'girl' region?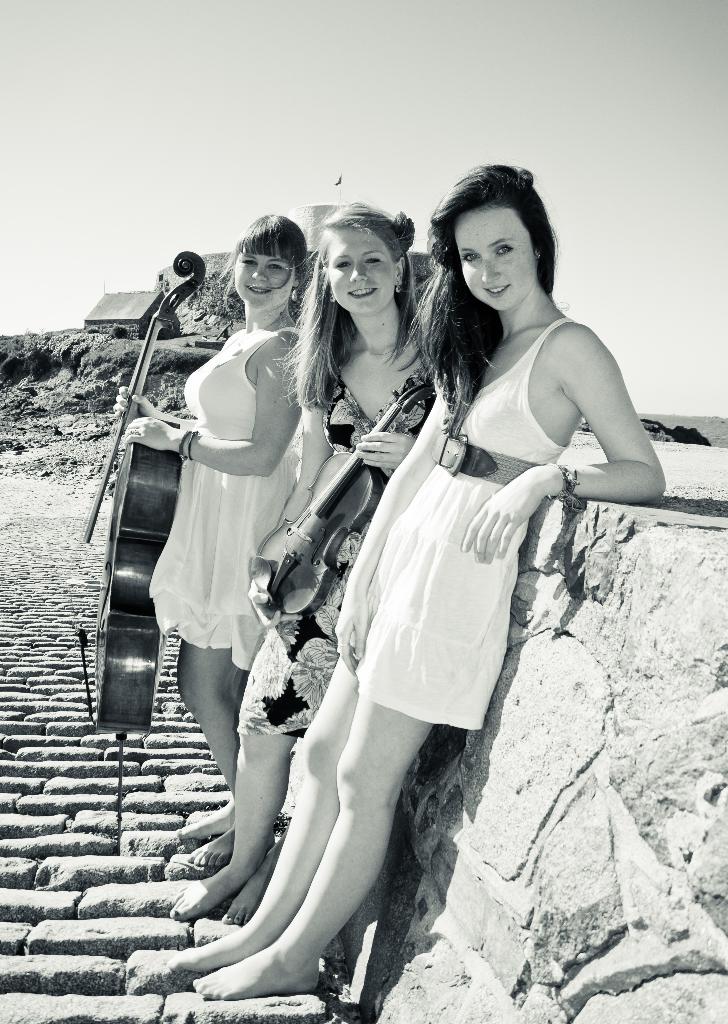
[x1=109, y1=209, x2=304, y2=863]
